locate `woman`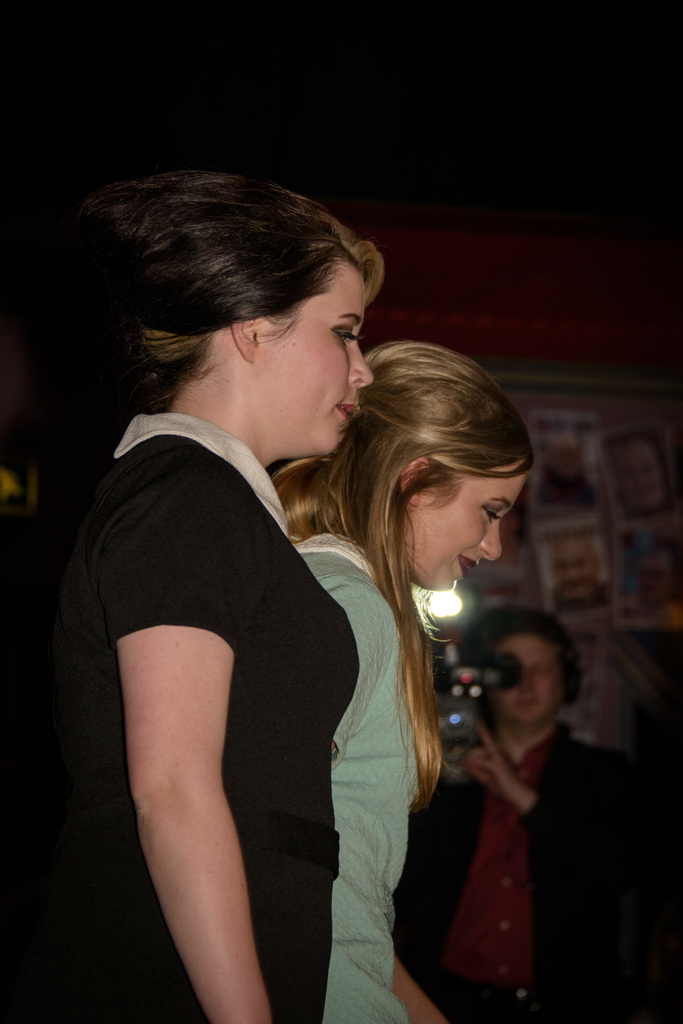
region(269, 340, 535, 1023)
